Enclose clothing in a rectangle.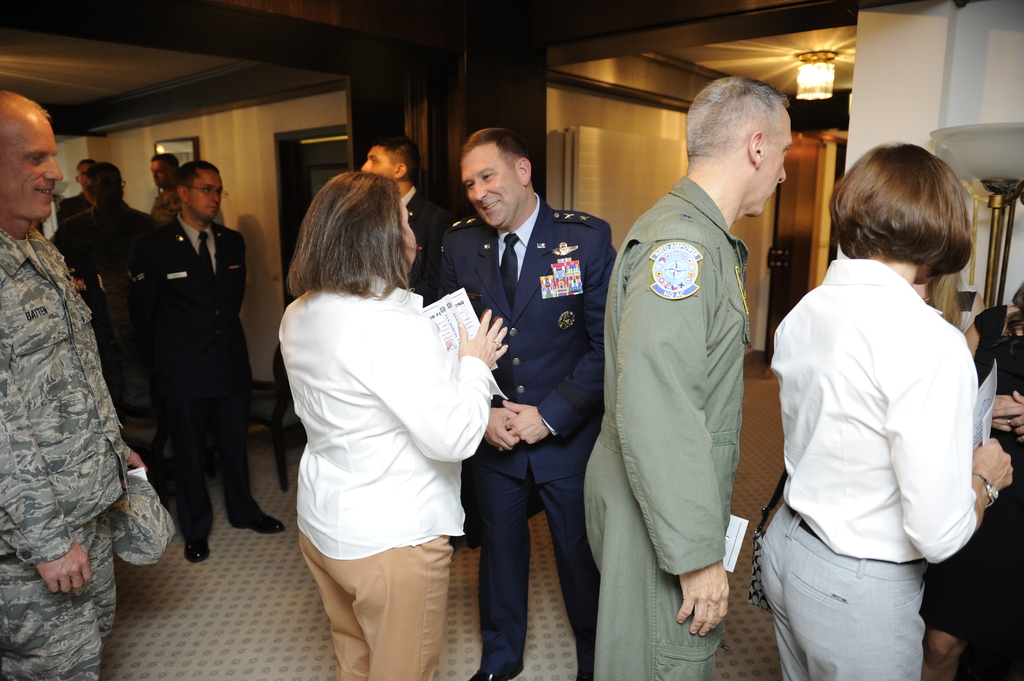
x1=587 y1=179 x2=764 y2=680.
